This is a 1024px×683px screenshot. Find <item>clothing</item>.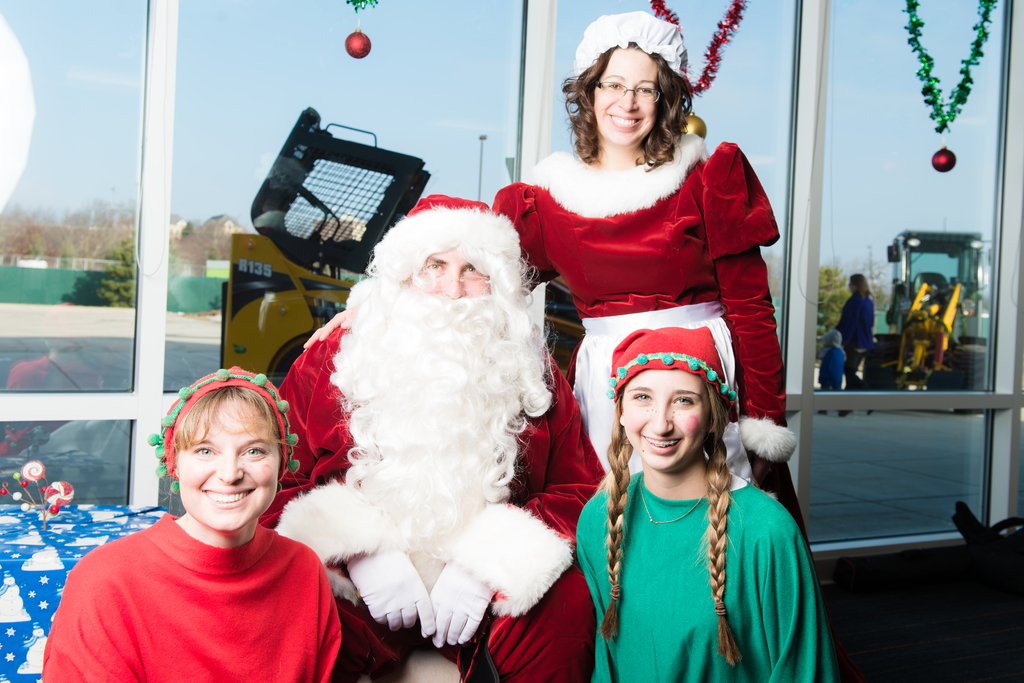
Bounding box: <bbox>831, 289, 881, 394</bbox>.
